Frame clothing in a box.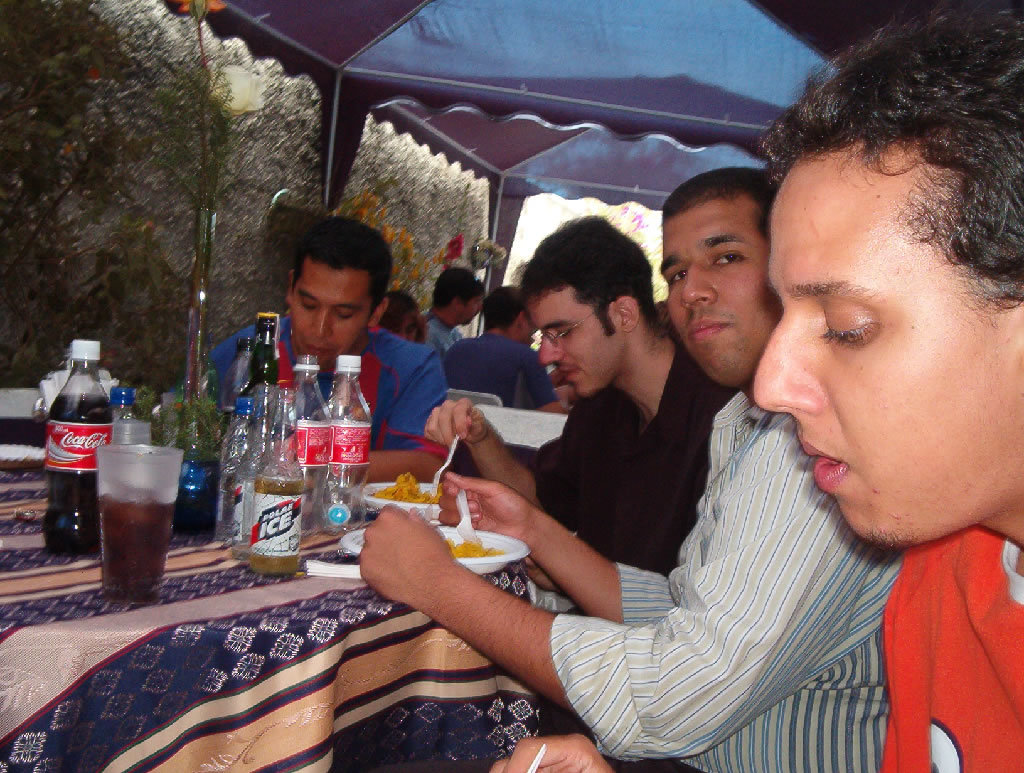
[862,513,1011,761].
